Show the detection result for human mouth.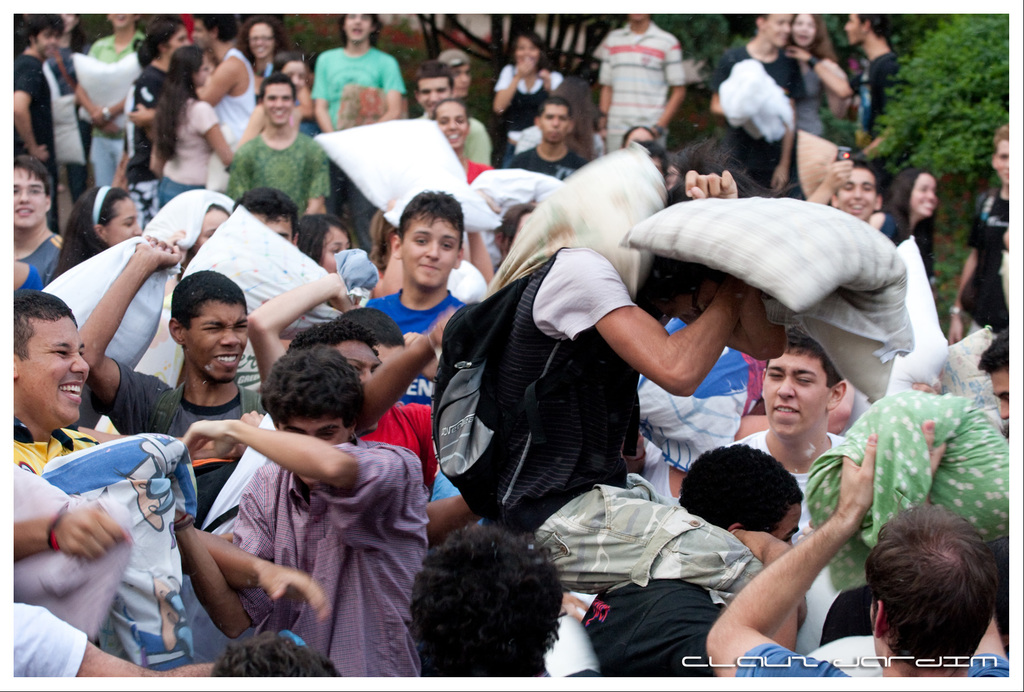
<region>550, 131, 559, 137</region>.
